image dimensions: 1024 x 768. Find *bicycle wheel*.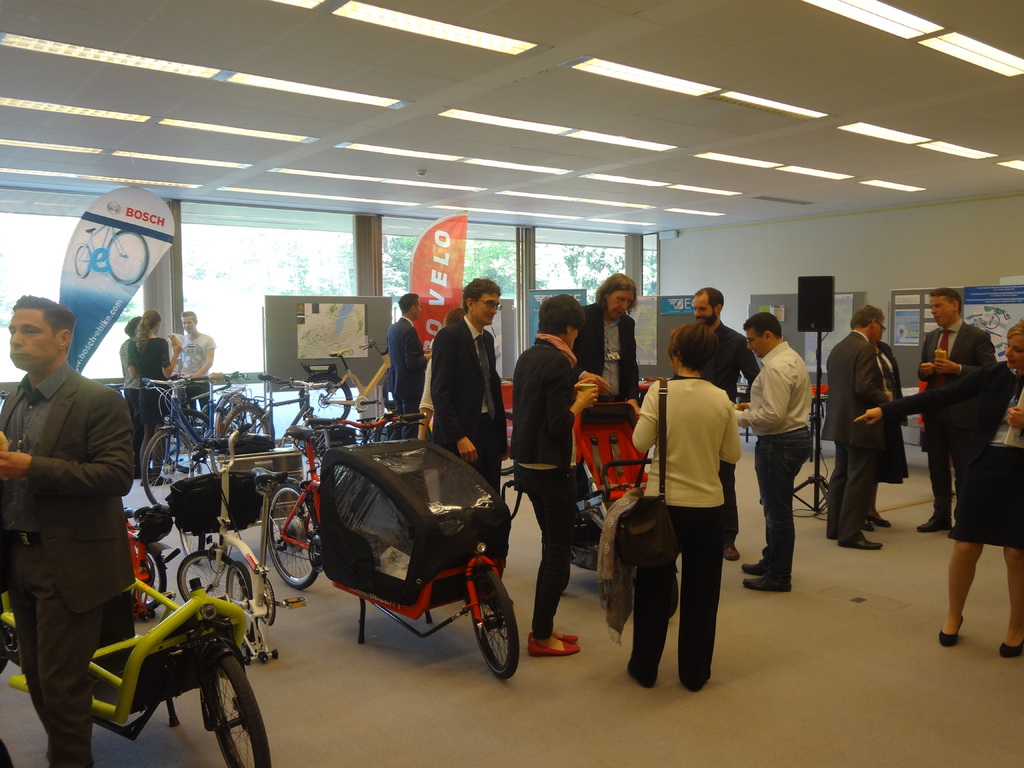
x1=296, y1=368, x2=353, y2=424.
